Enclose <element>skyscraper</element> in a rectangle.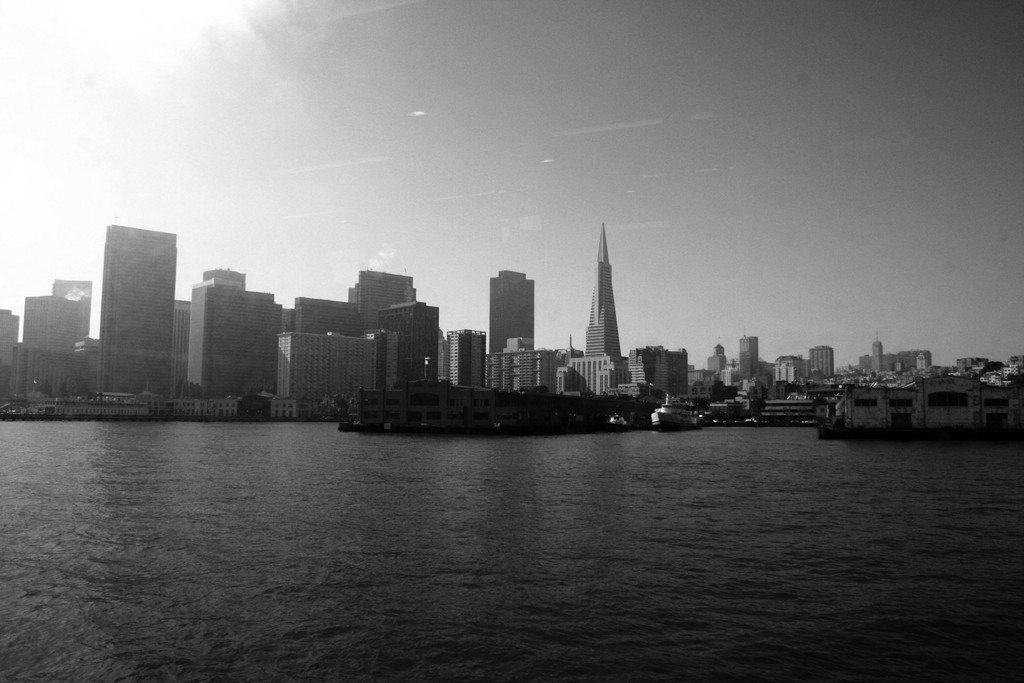
x1=872 y1=340 x2=887 y2=371.
